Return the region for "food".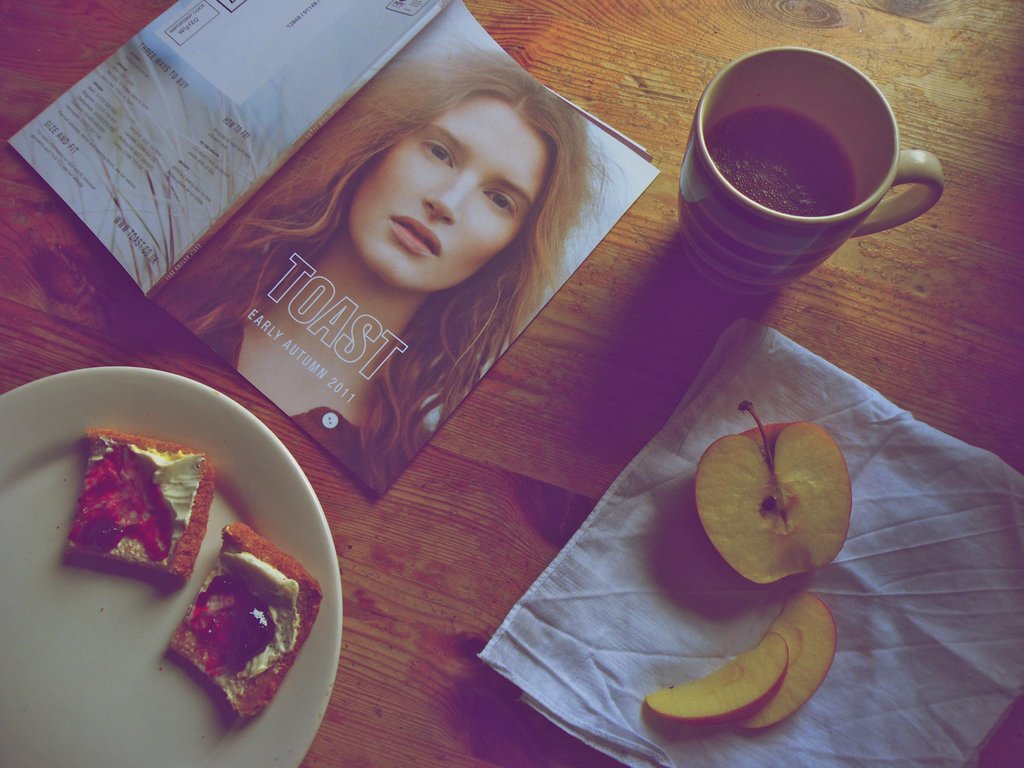
(left=160, top=509, right=316, bottom=726).
